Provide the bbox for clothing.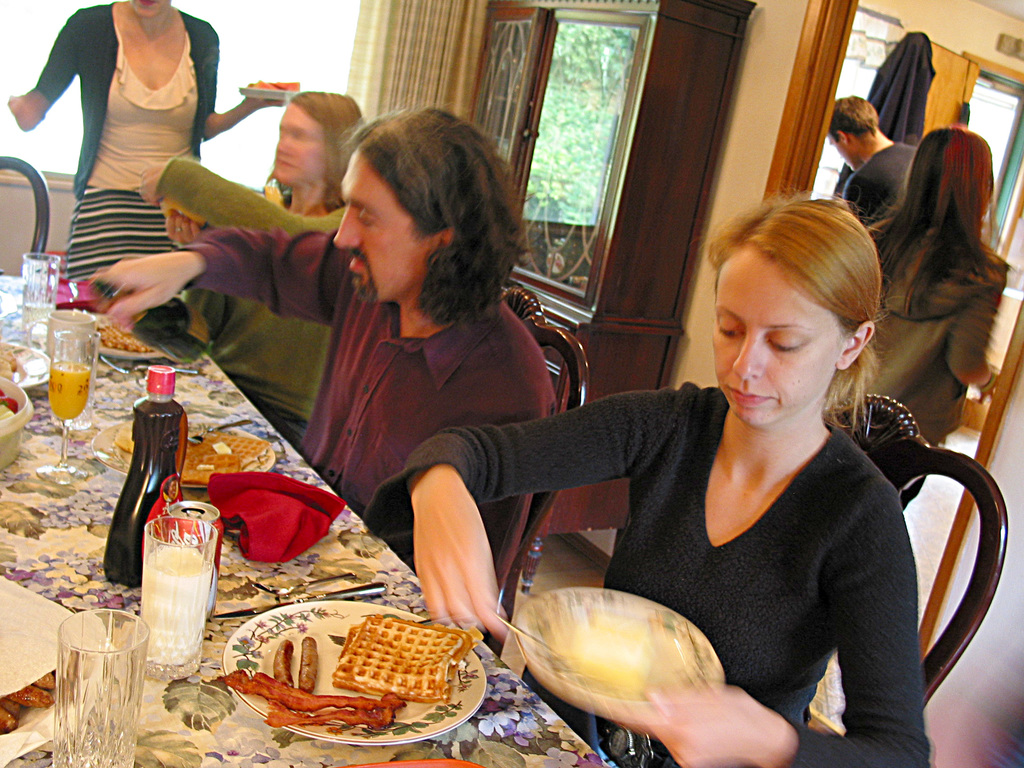
box=[157, 163, 342, 447].
